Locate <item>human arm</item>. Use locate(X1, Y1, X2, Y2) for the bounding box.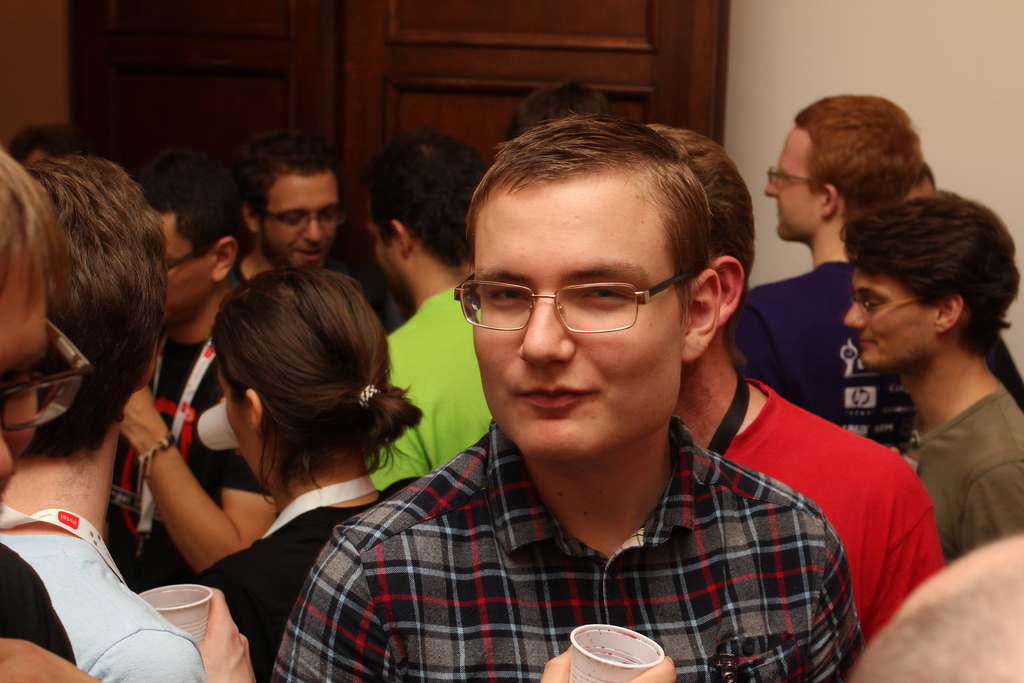
locate(269, 534, 401, 682).
